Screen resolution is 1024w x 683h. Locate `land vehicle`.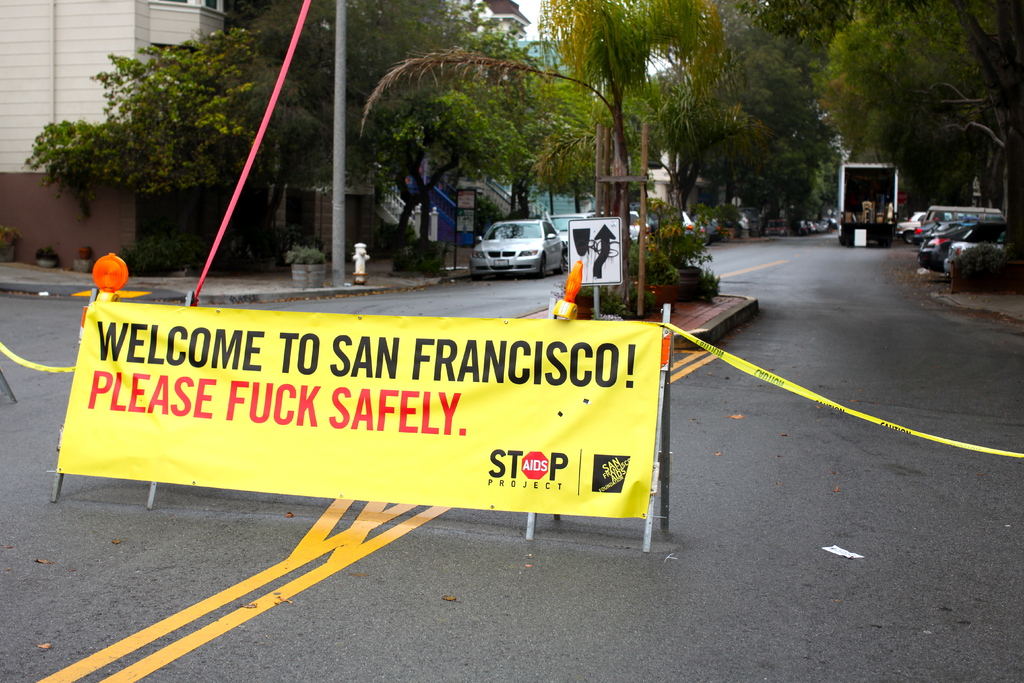
<region>590, 210, 651, 244</region>.
